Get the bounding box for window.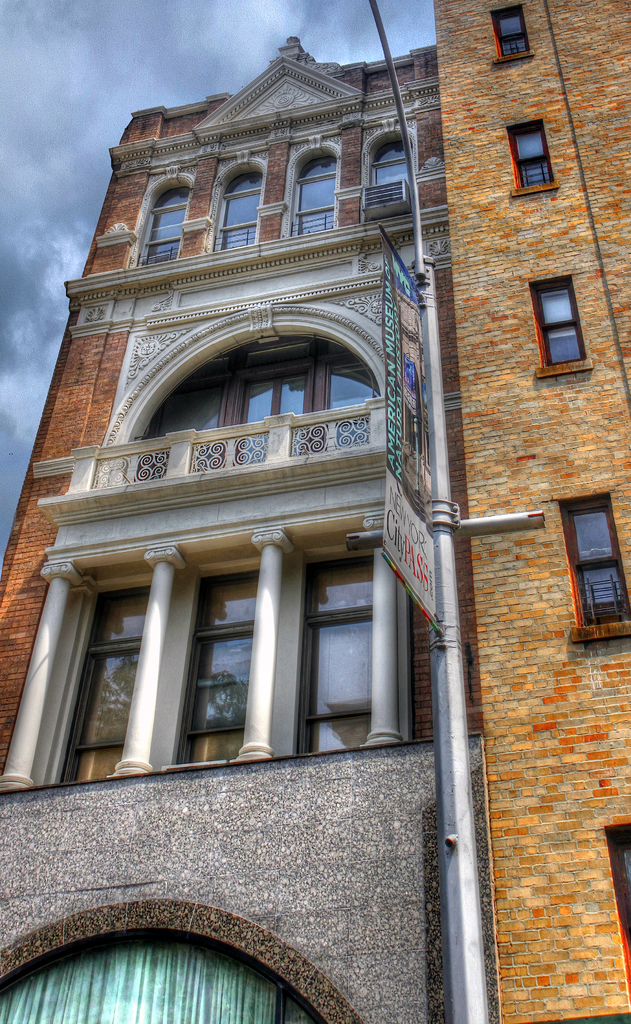
222, 170, 261, 254.
